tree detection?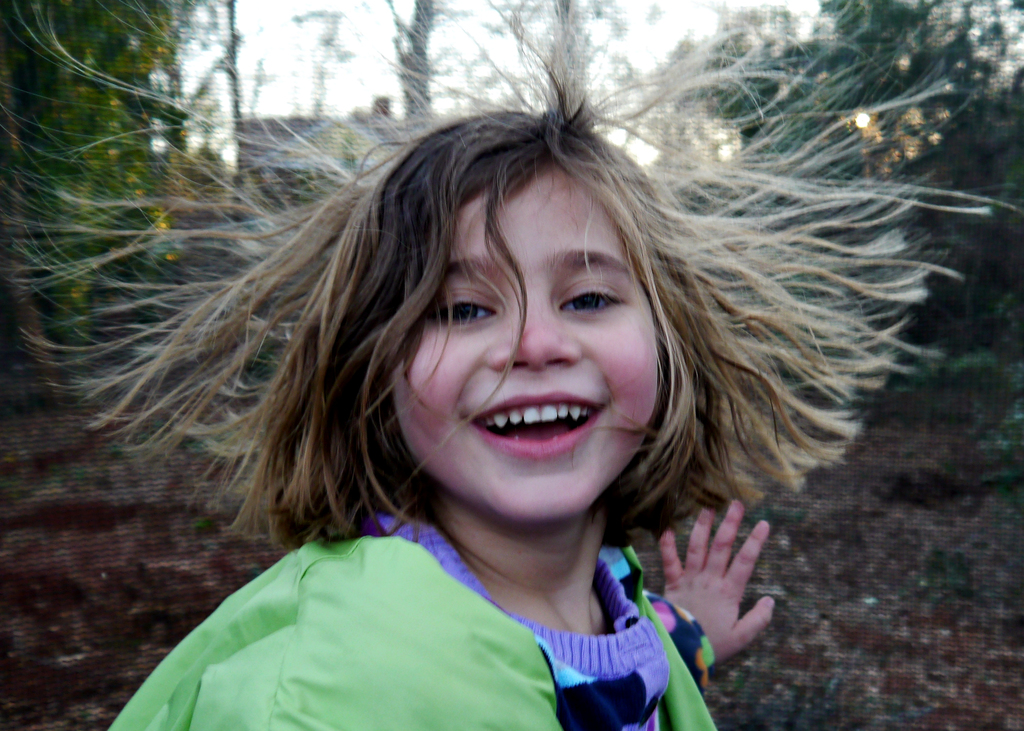
[0, 0, 189, 414]
